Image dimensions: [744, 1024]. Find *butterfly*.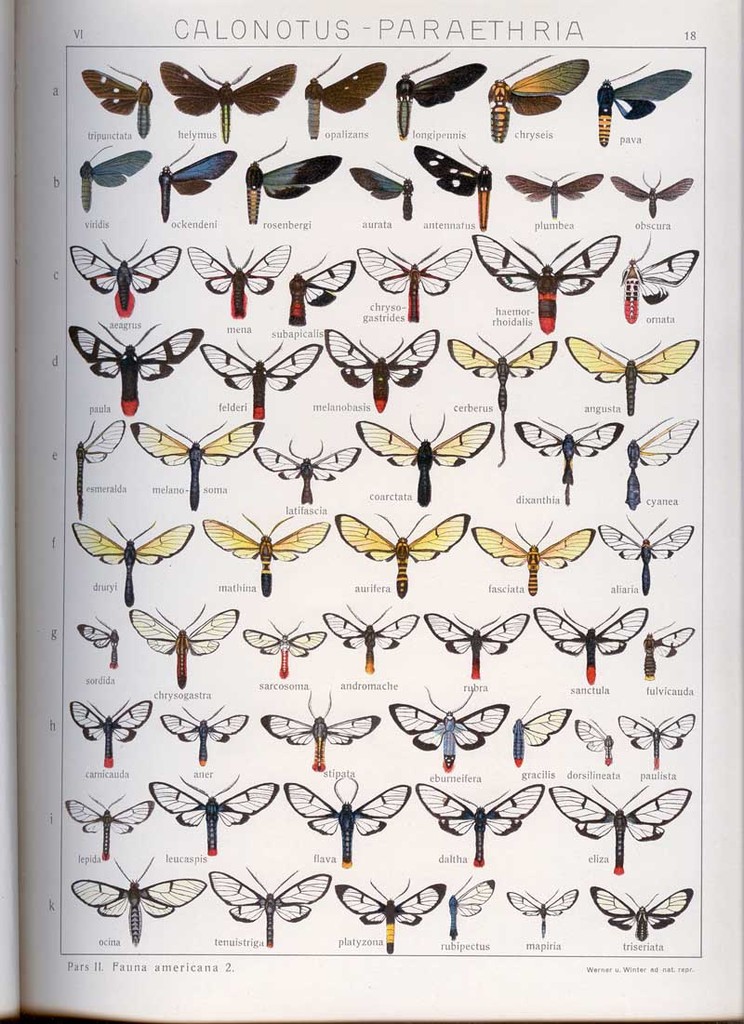
(621, 233, 698, 325).
